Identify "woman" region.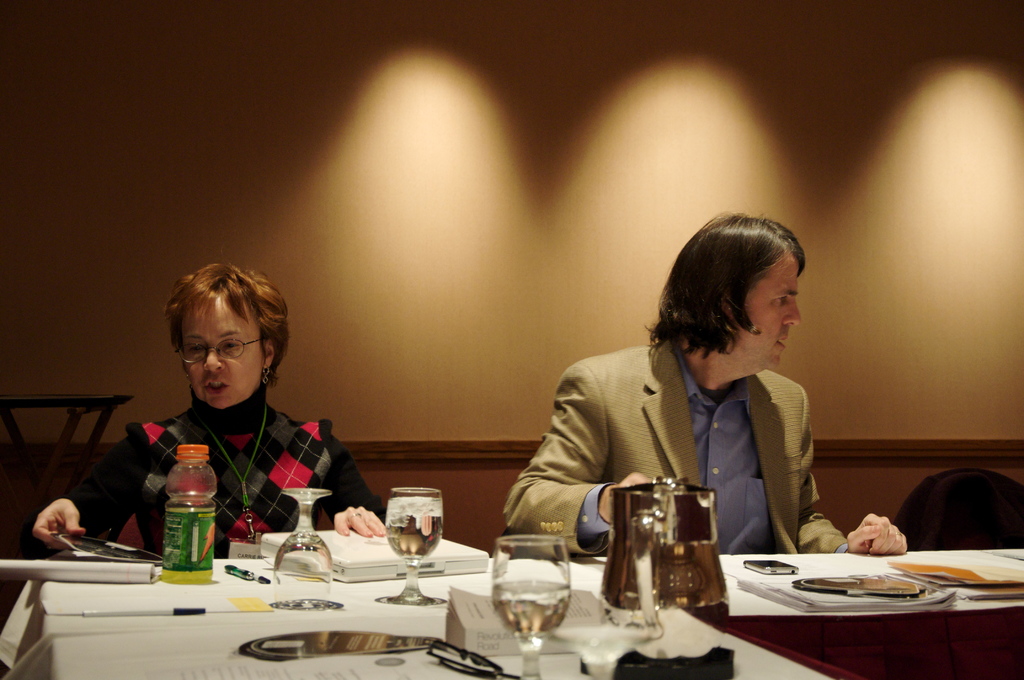
Region: [498, 215, 903, 562].
